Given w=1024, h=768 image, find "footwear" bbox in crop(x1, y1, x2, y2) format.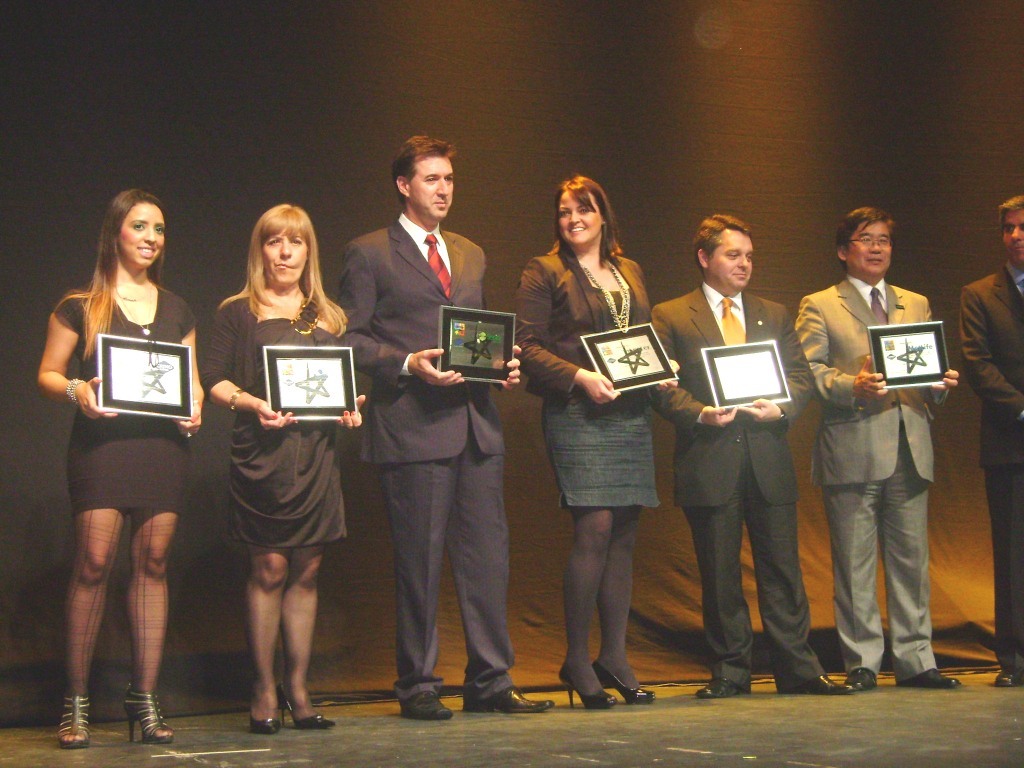
crop(695, 676, 751, 699).
